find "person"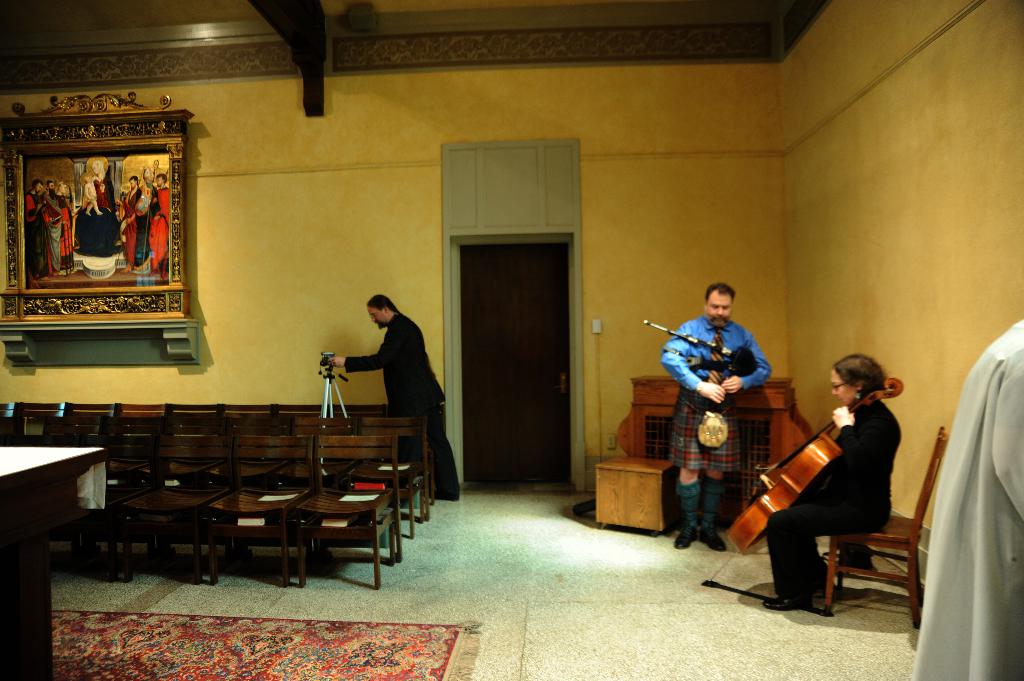
x1=29, y1=175, x2=58, y2=280
